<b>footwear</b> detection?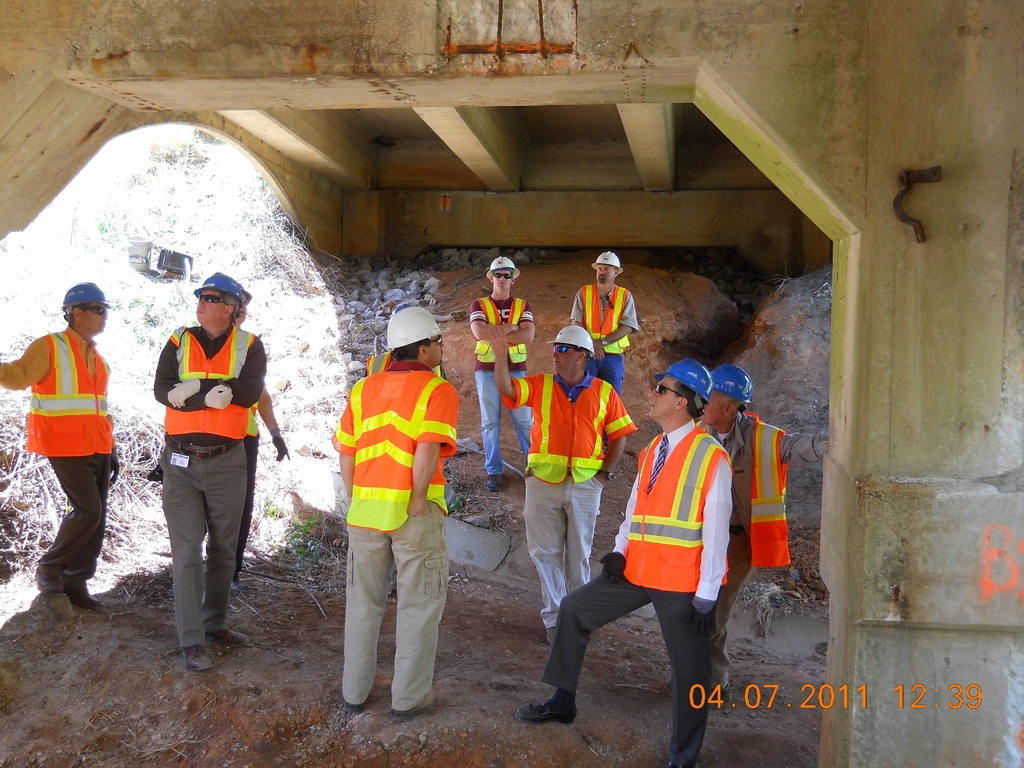
bbox=(42, 590, 70, 620)
